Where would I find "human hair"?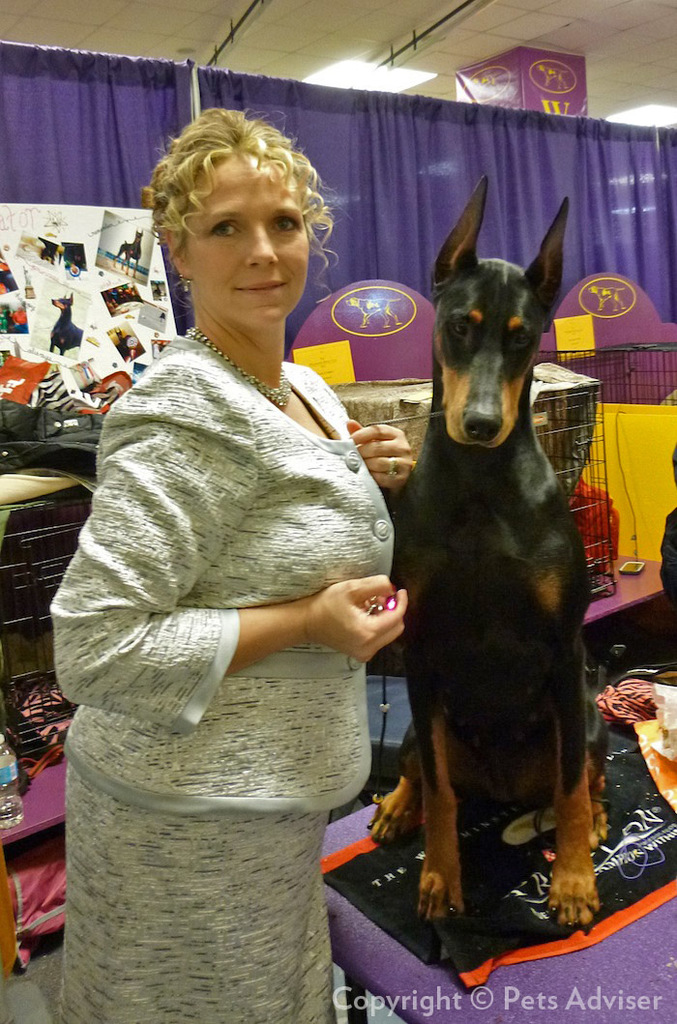
At rect(156, 91, 340, 319).
